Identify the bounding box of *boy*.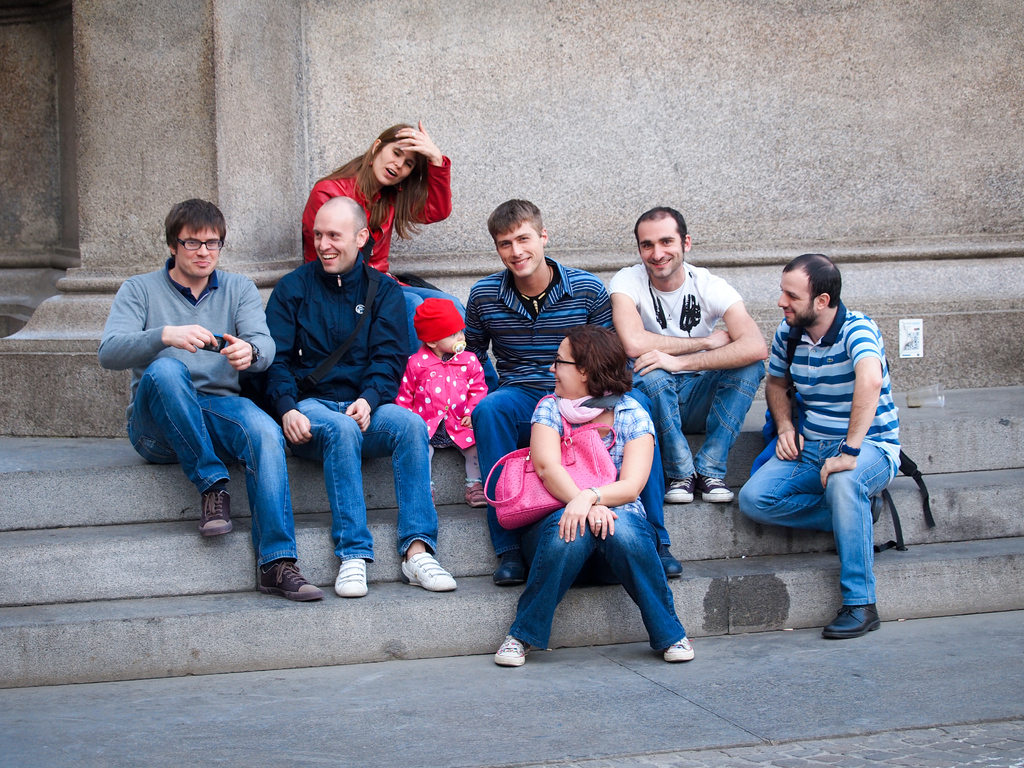
[97,196,318,598].
